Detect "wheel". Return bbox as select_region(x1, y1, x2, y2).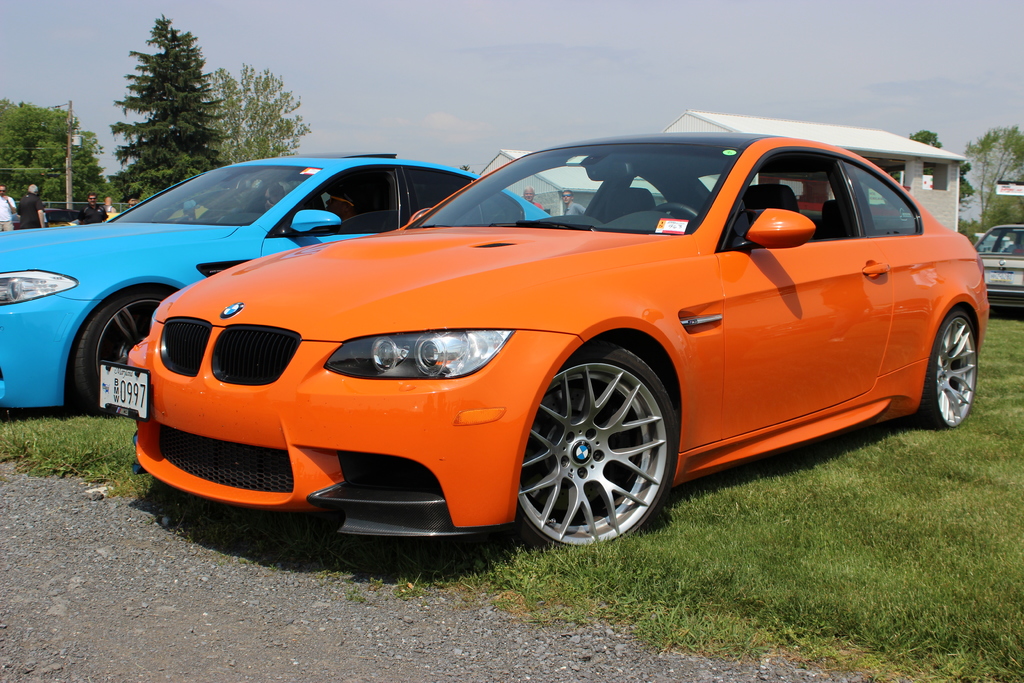
select_region(655, 202, 699, 217).
